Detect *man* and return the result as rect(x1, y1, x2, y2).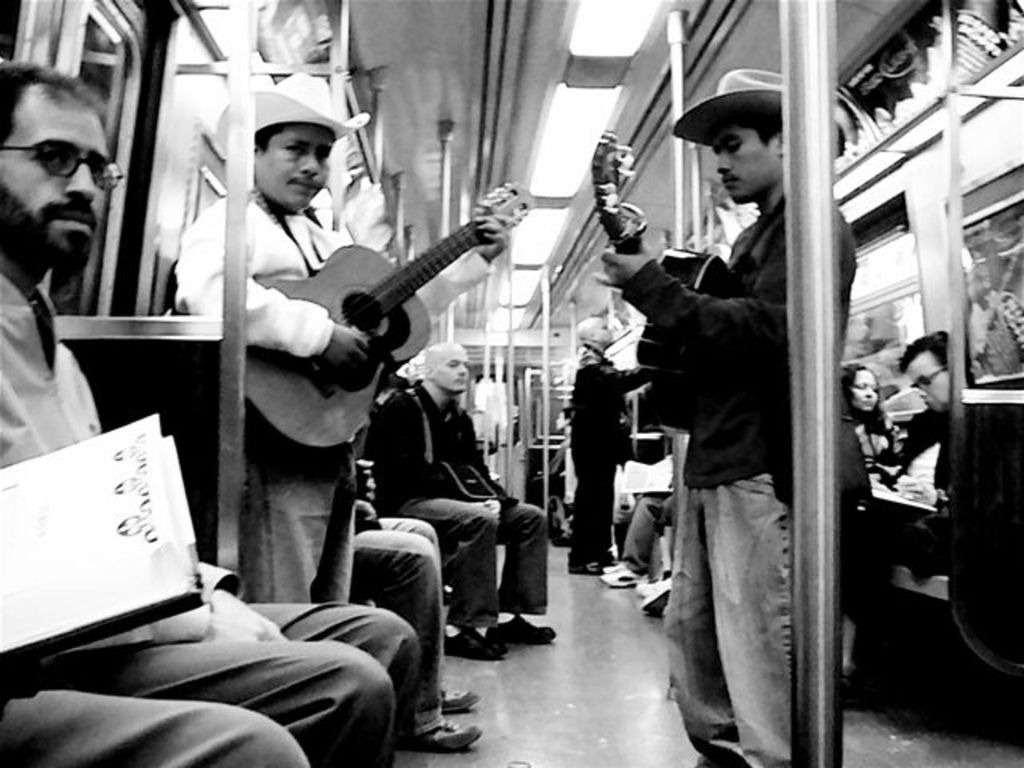
rect(379, 341, 562, 672).
